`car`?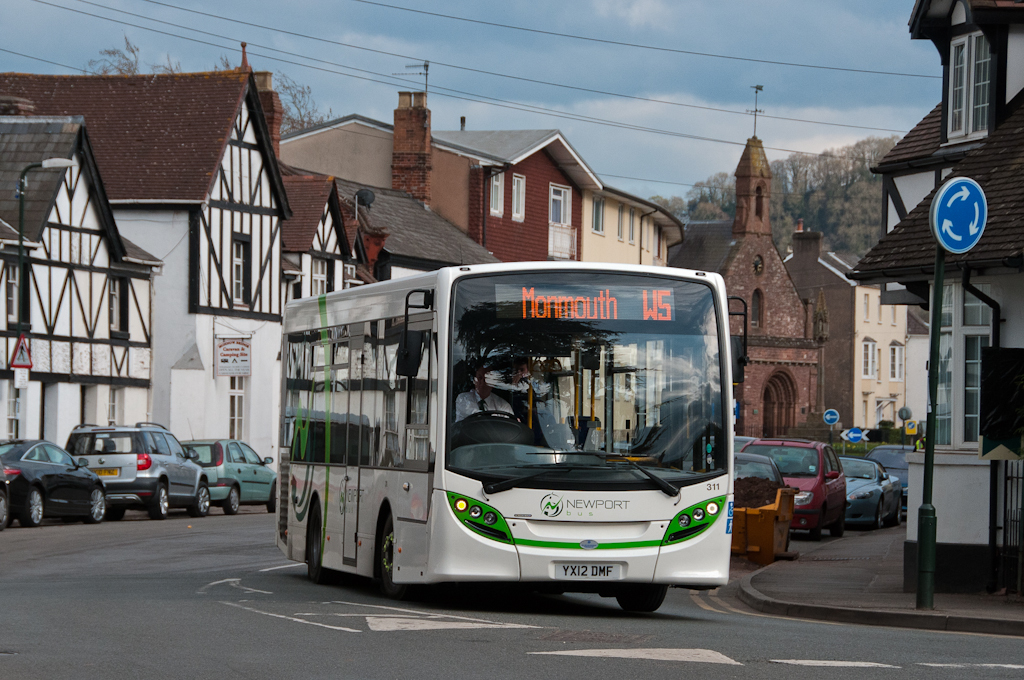
(178, 435, 280, 518)
